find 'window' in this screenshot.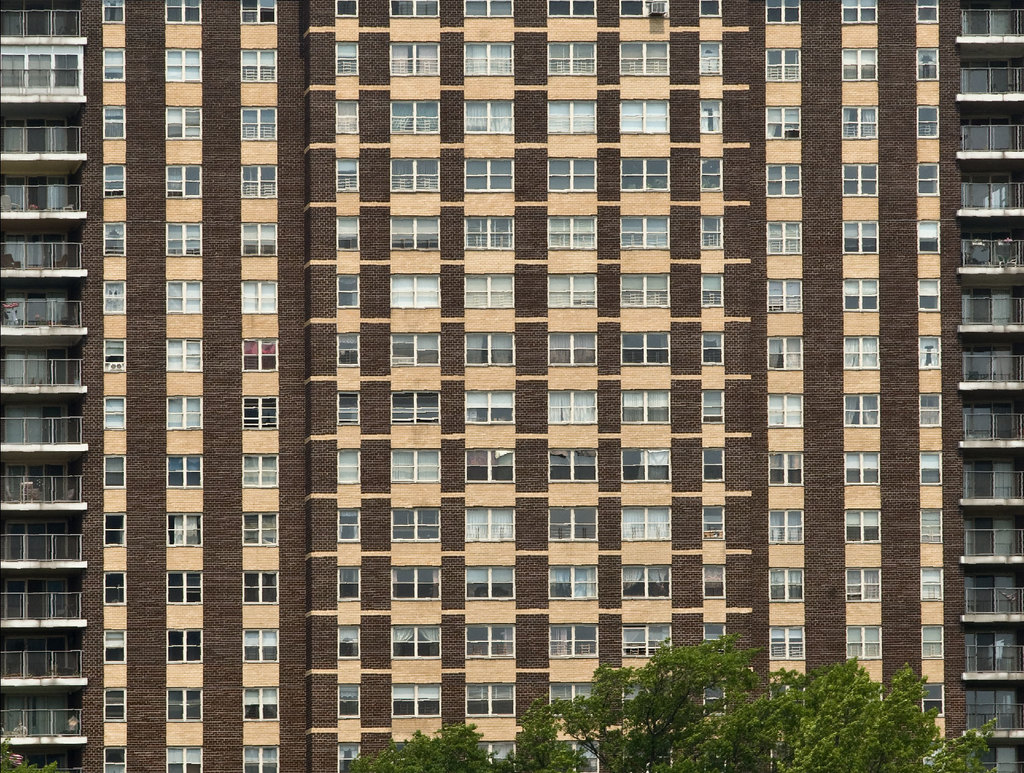
The bounding box for 'window' is crop(917, 220, 938, 252).
